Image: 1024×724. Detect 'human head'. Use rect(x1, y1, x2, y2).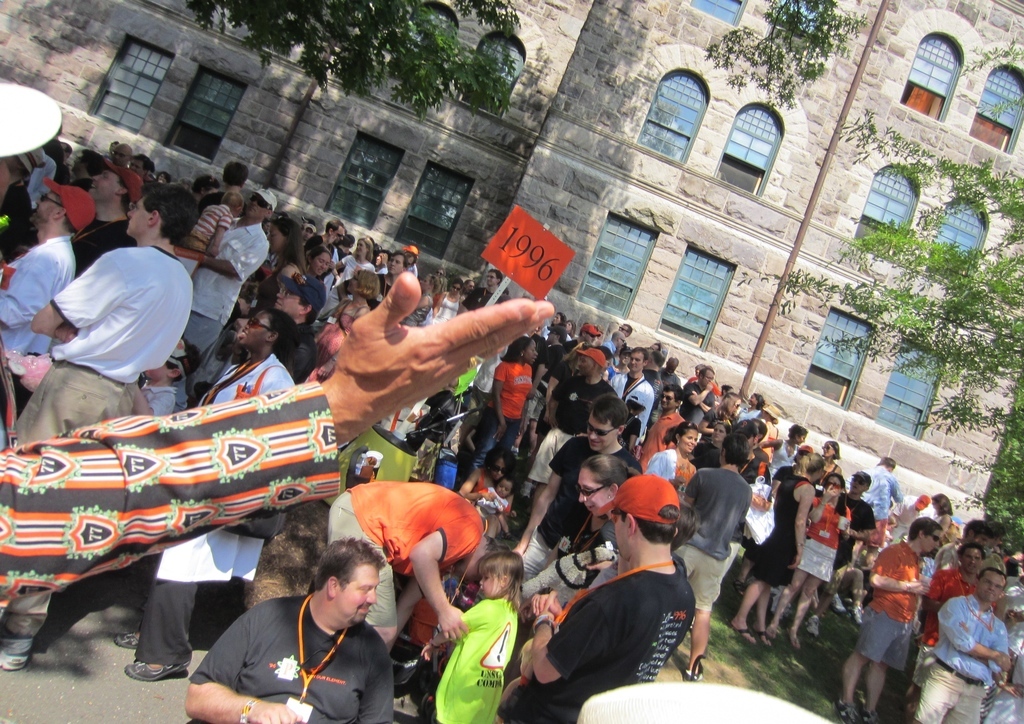
rect(608, 472, 677, 562).
